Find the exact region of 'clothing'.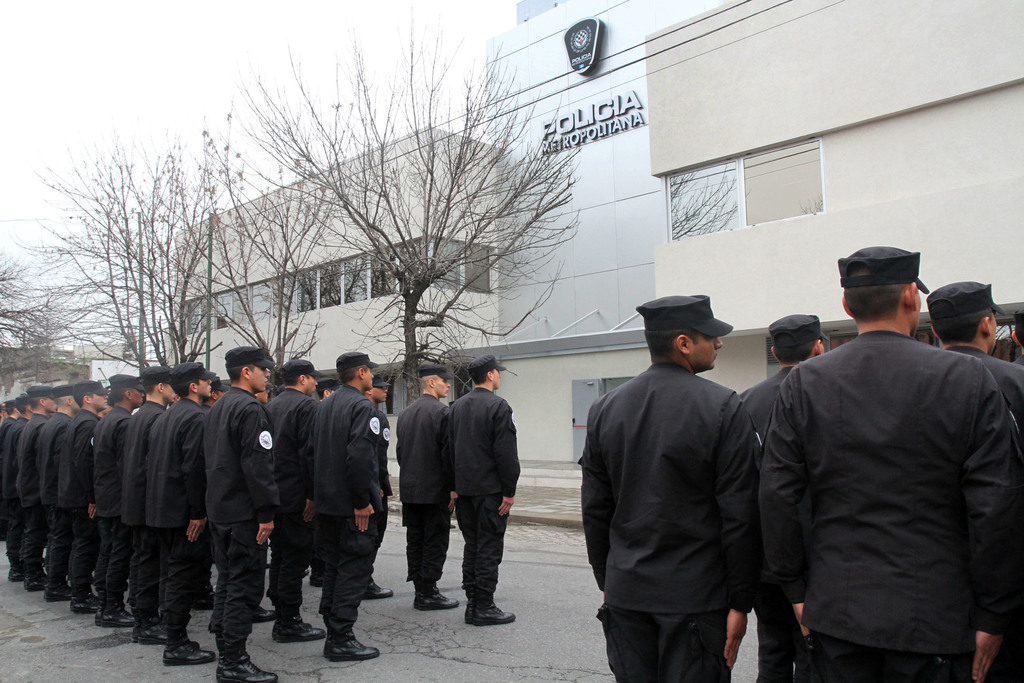
Exact region: [left=122, top=406, right=156, bottom=593].
